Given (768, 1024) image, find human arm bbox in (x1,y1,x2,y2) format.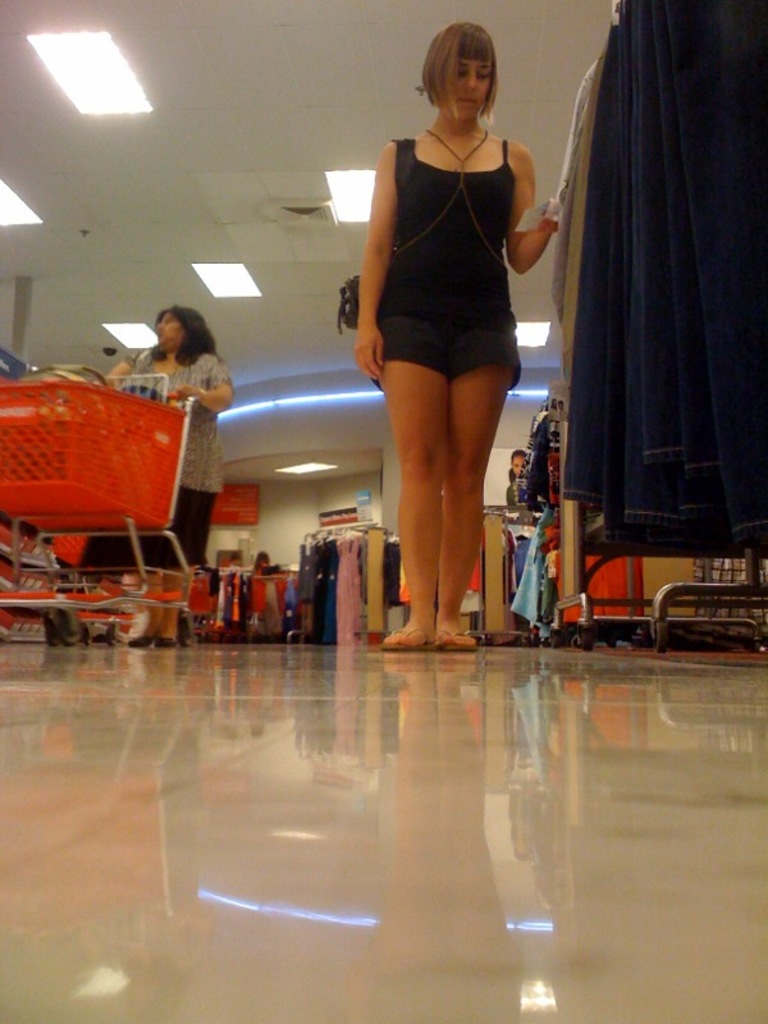
(99,352,133,390).
